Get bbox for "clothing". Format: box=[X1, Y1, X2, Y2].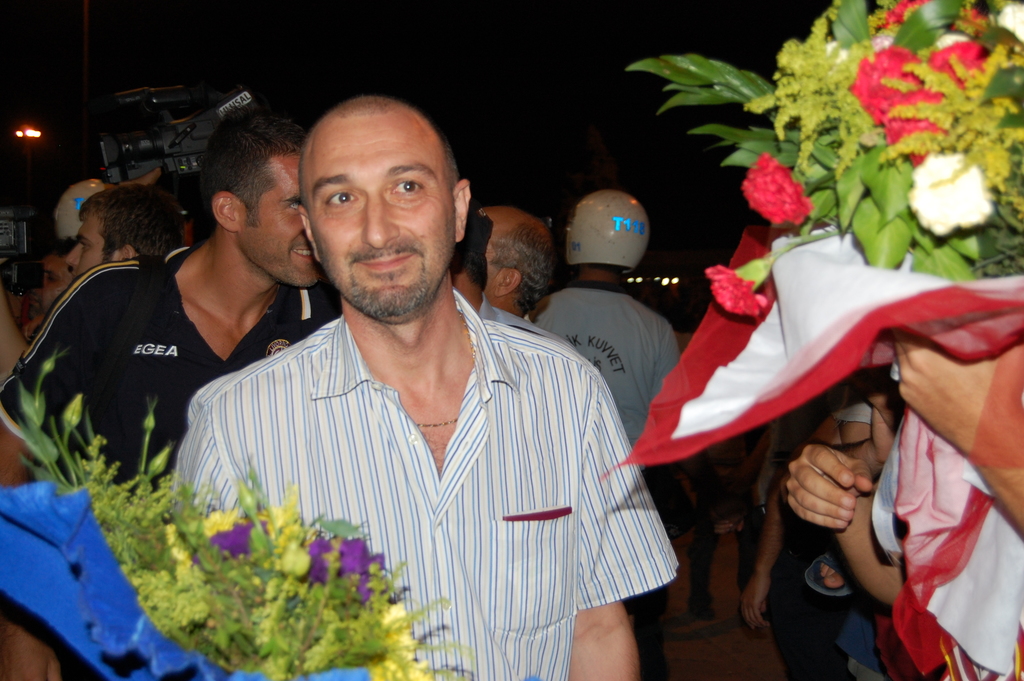
box=[534, 278, 678, 447].
